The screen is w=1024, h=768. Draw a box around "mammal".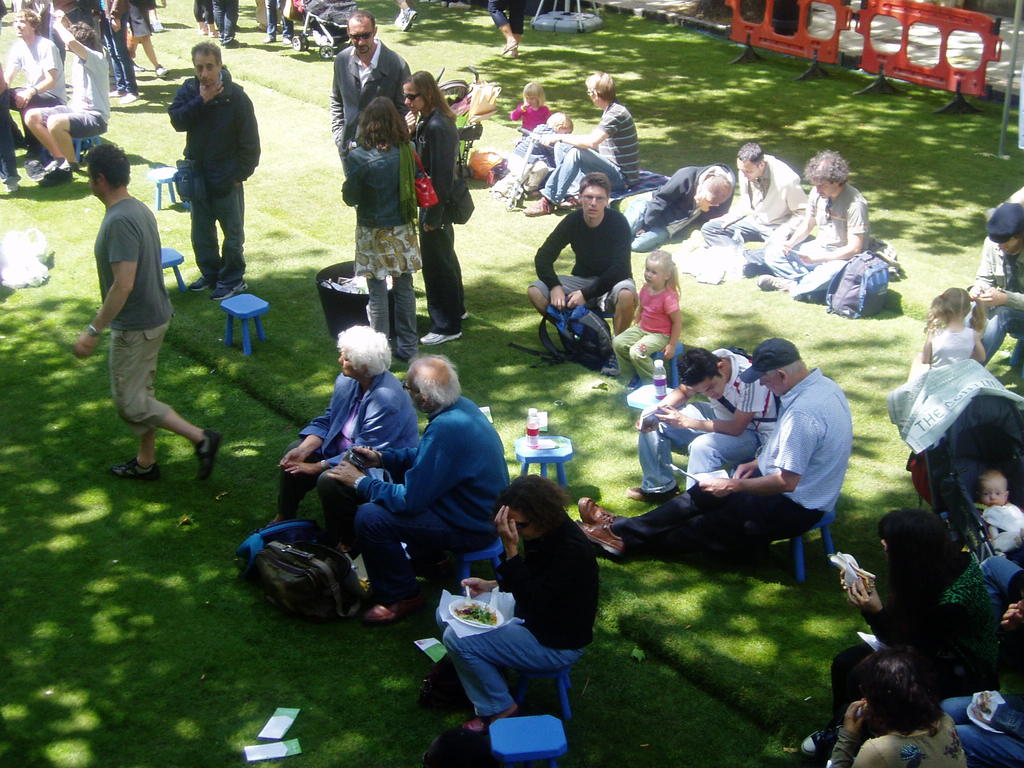
x1=625 y1=162 x2=735 y2=257.
